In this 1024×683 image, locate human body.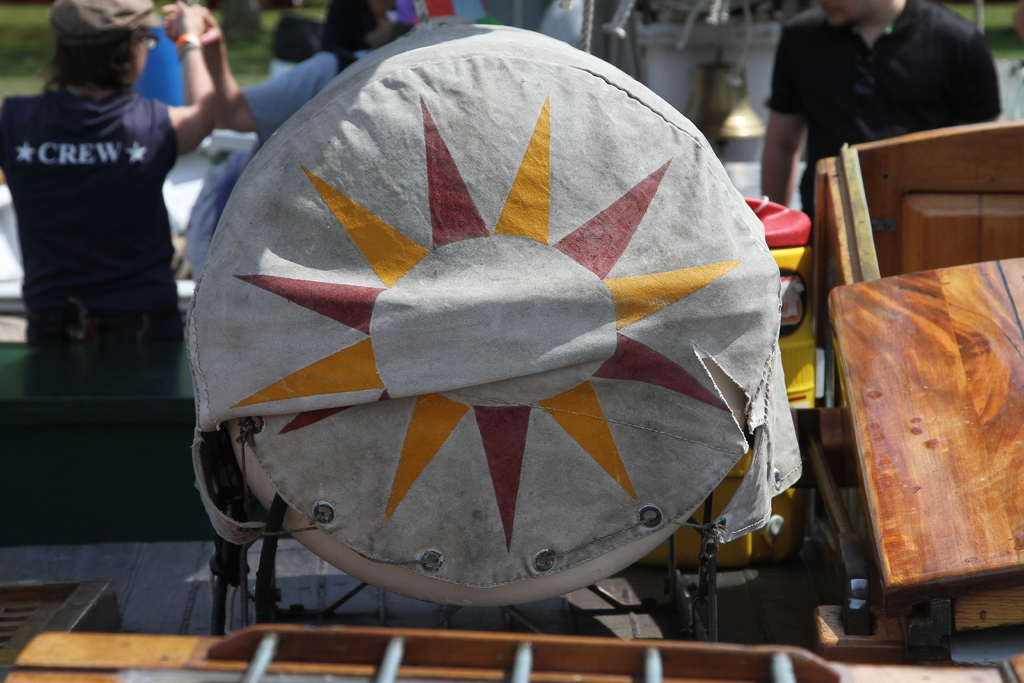
Bounding box: bbox=[755, 0, 1005, 220].
